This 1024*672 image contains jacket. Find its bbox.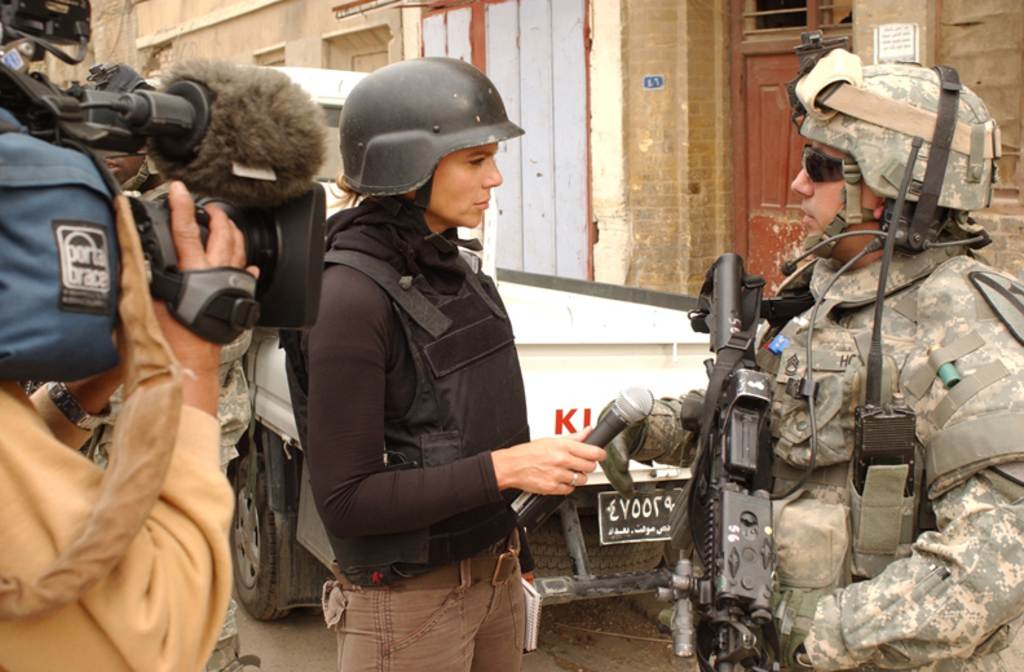
BBox(665, 234, 1023, 669).
